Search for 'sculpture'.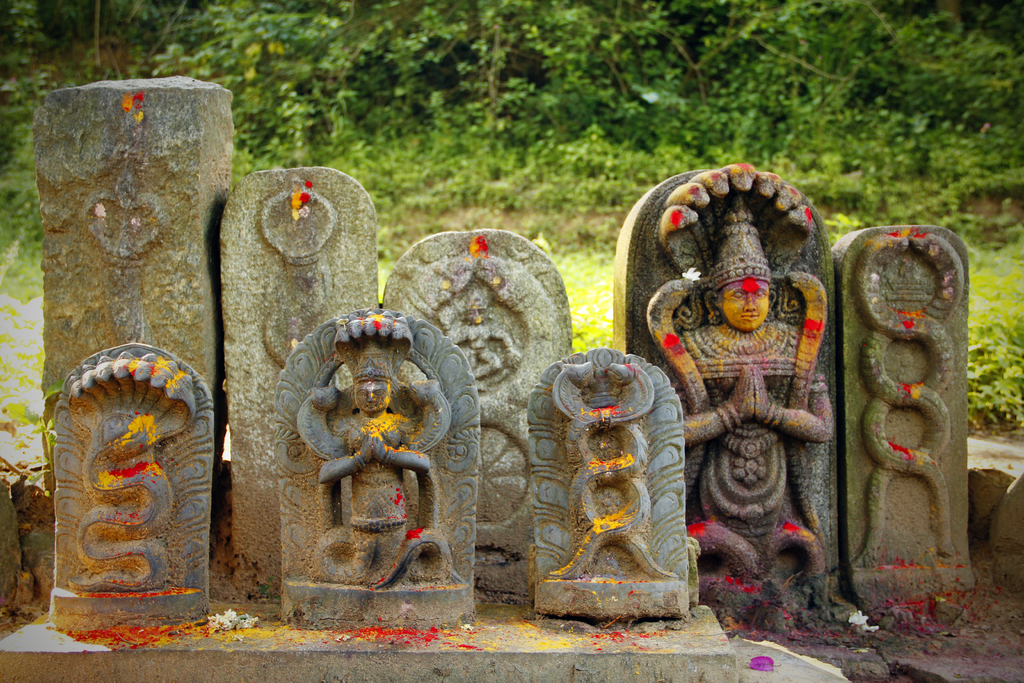
Found at (272, 306, 479, 634).
